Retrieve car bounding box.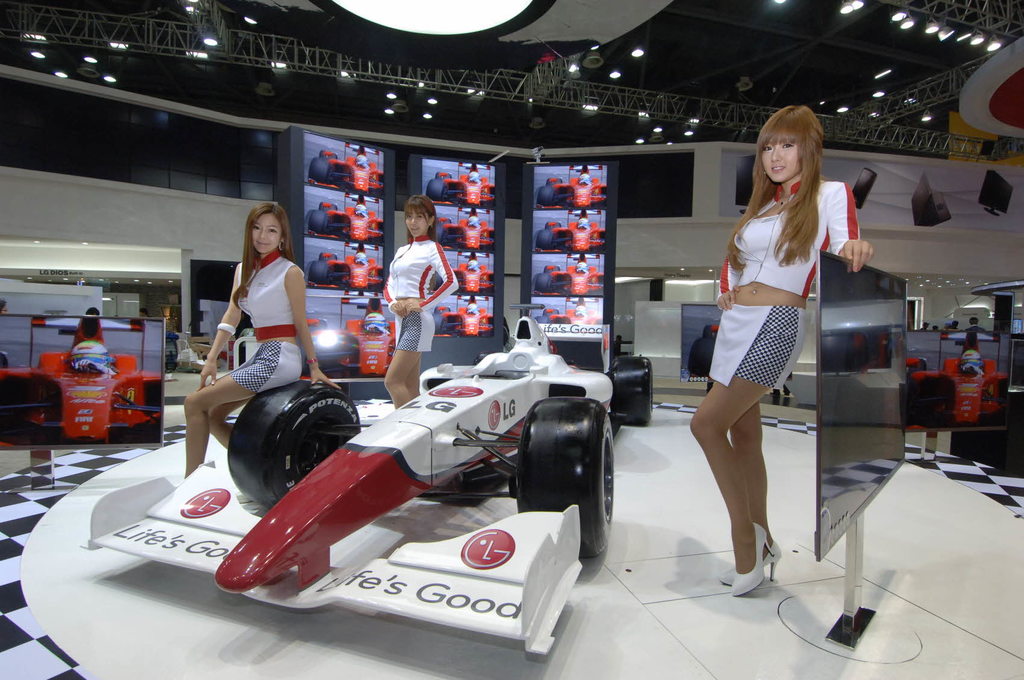
Bounding box: (x1=78, y1=315, x2=614, y2=656).
